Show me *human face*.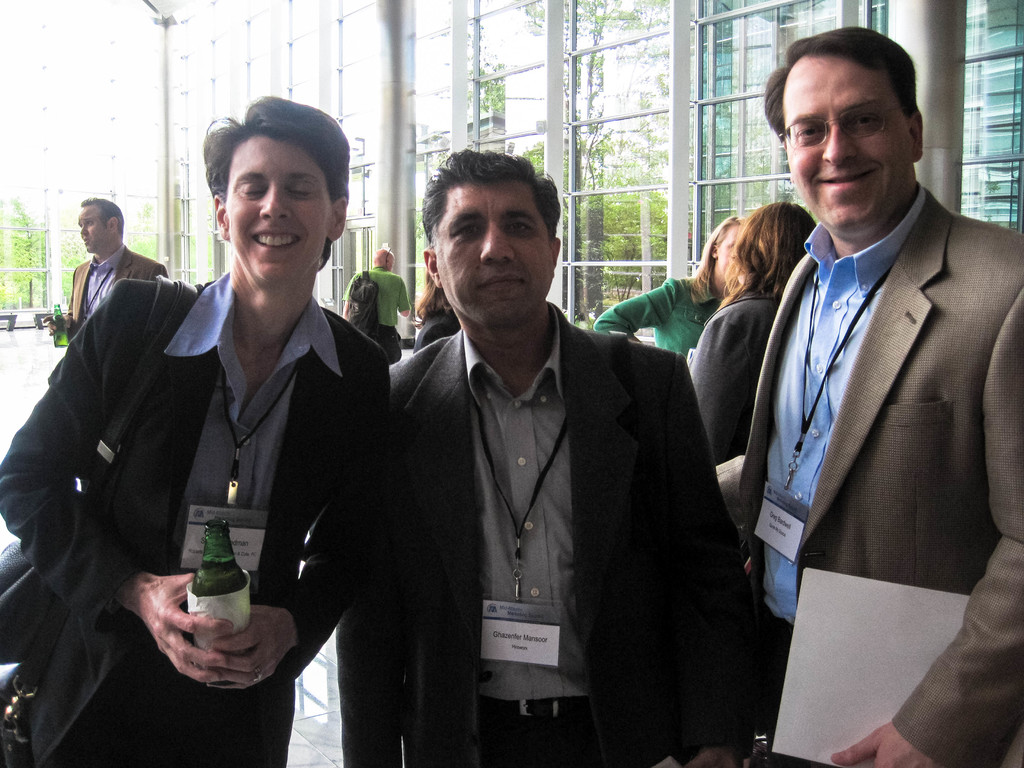
*human face* is here: bbox=[438, 179, 551, 326].
